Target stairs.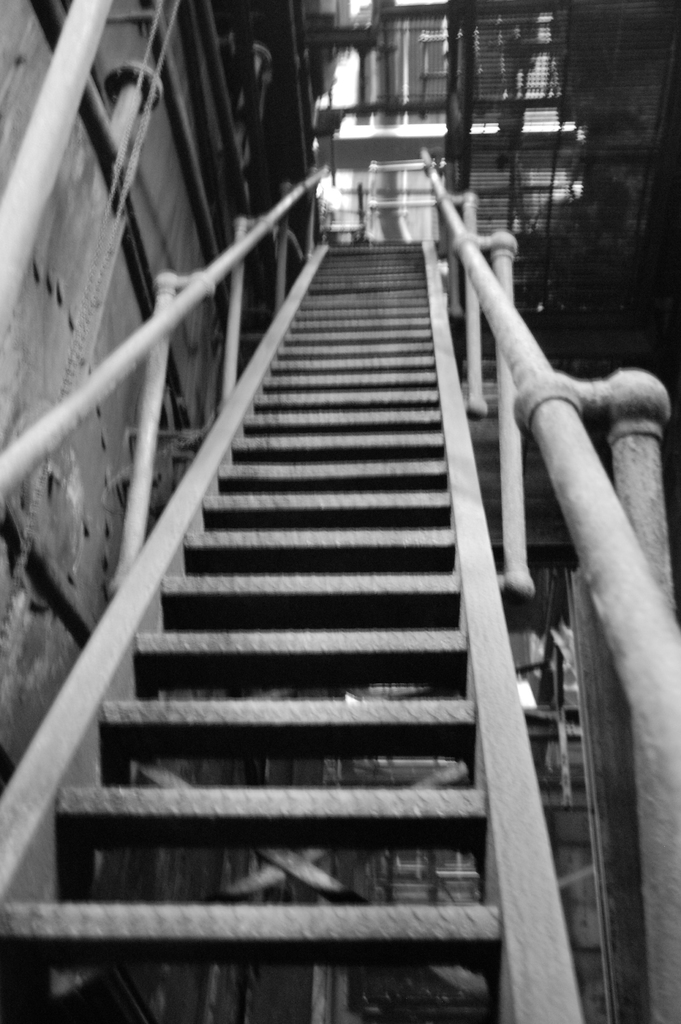
Target region: region(0, 237, 562, 1023).
